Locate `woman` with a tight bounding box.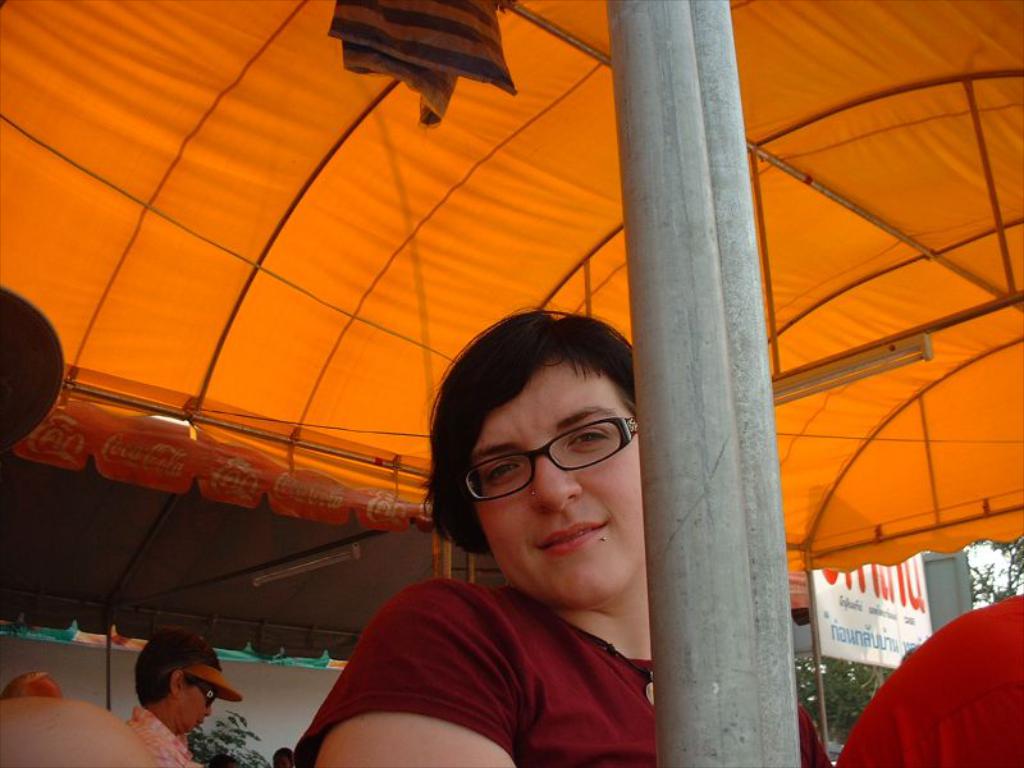
<region>324, 296, 709, 760</region>.
